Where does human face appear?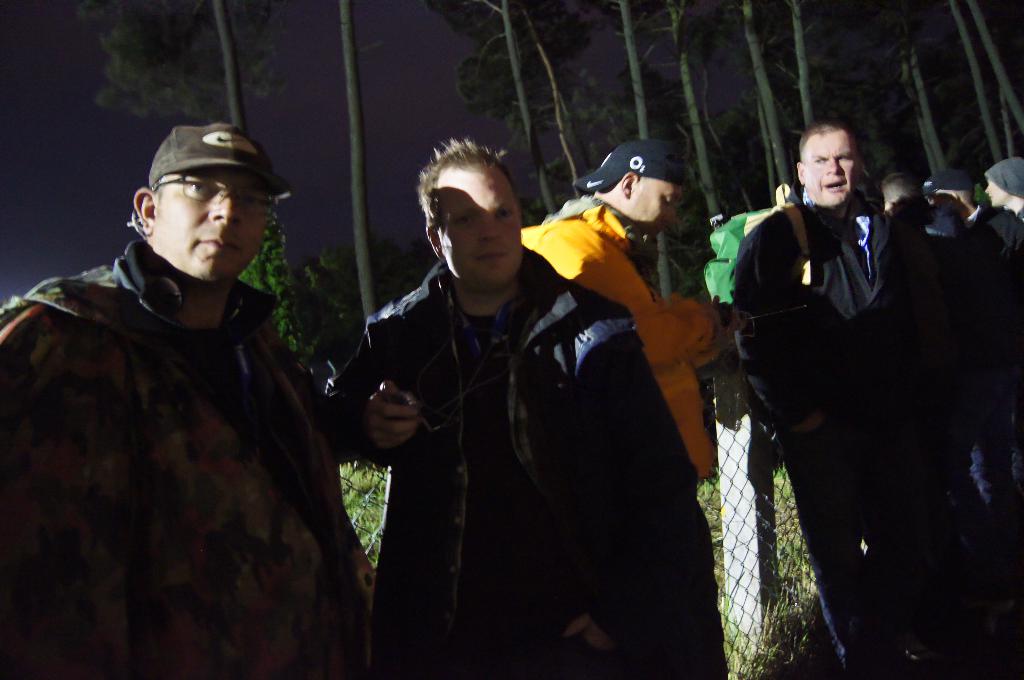
Appears at (156,166,266,273).
